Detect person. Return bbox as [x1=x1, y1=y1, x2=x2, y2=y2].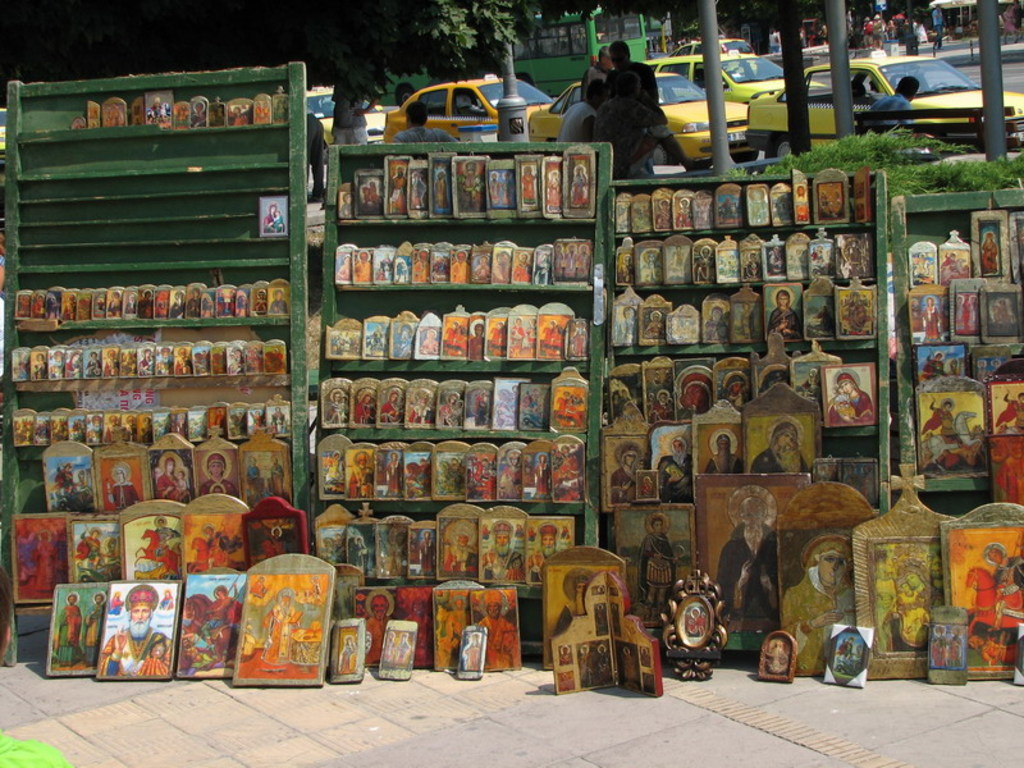
[x1=340, y1=252, x2=353, y2=282].
